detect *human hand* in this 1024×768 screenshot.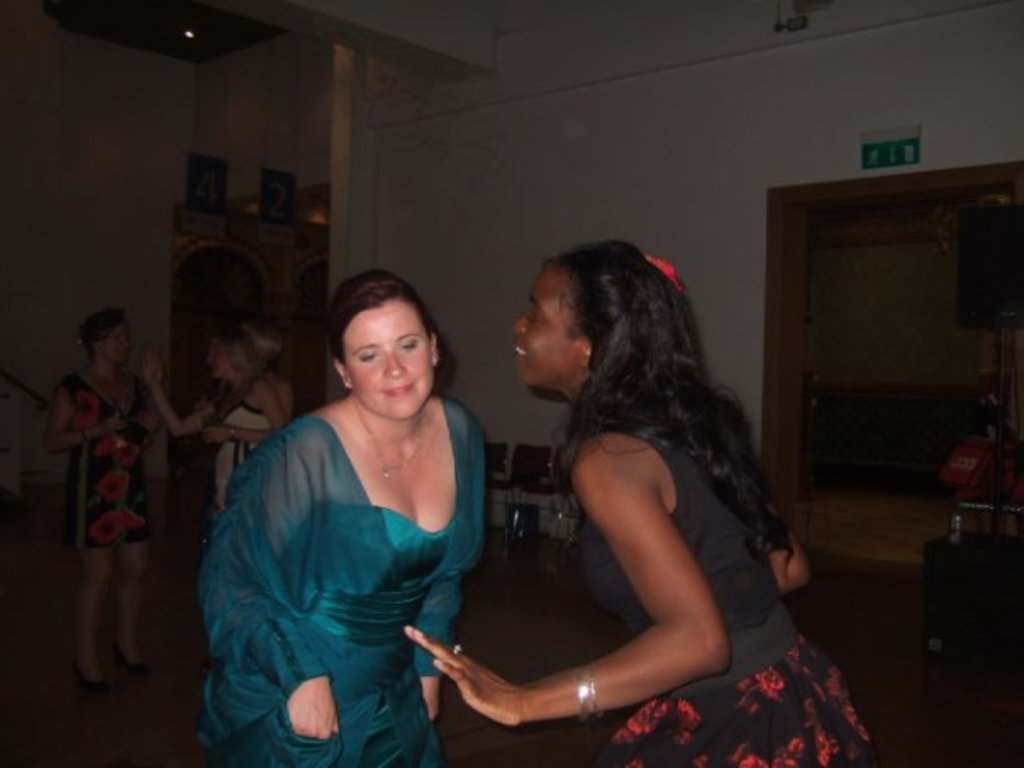
Detection: x1=281 y1=675 x2=339 y2=743.
